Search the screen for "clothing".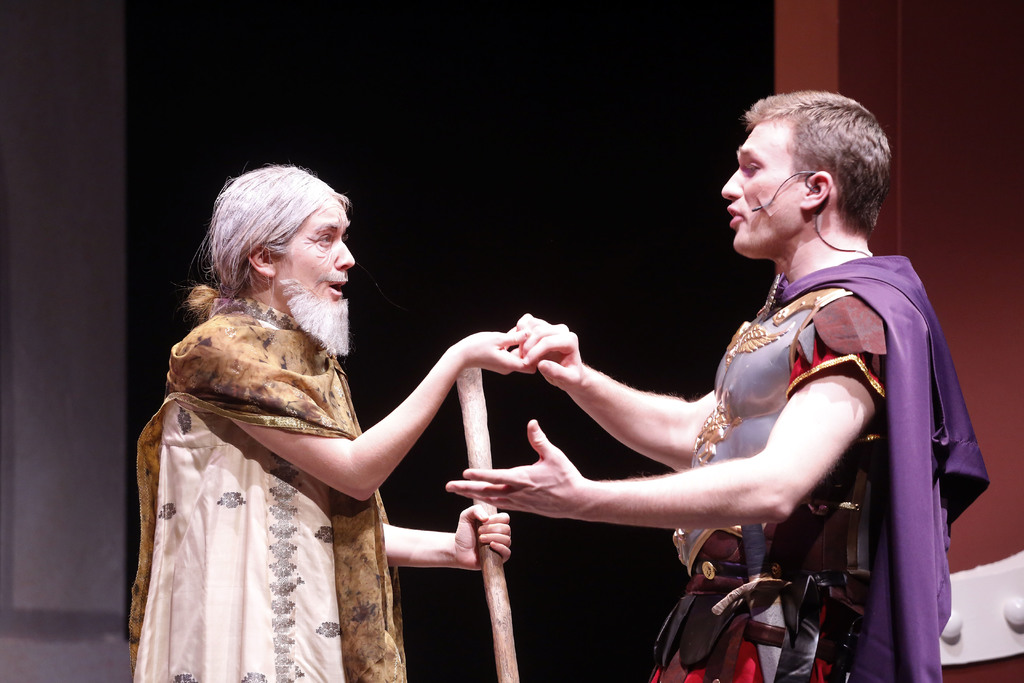
Found at Rect(639, 260, 977, 682).
